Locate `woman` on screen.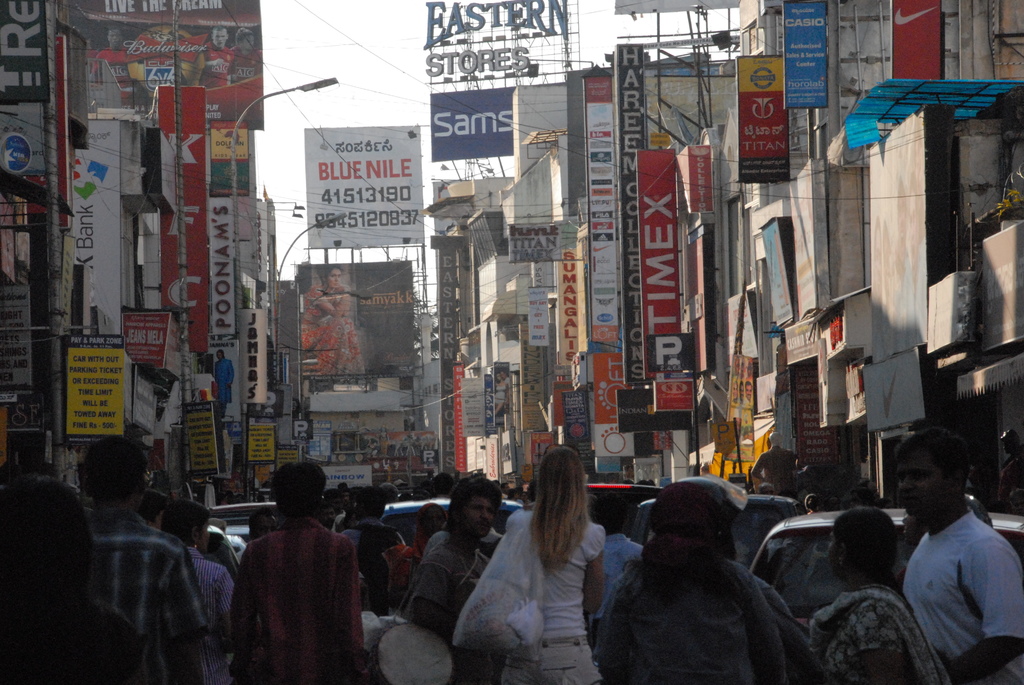
On screen at bbox=[809, 502, 951, 684].
